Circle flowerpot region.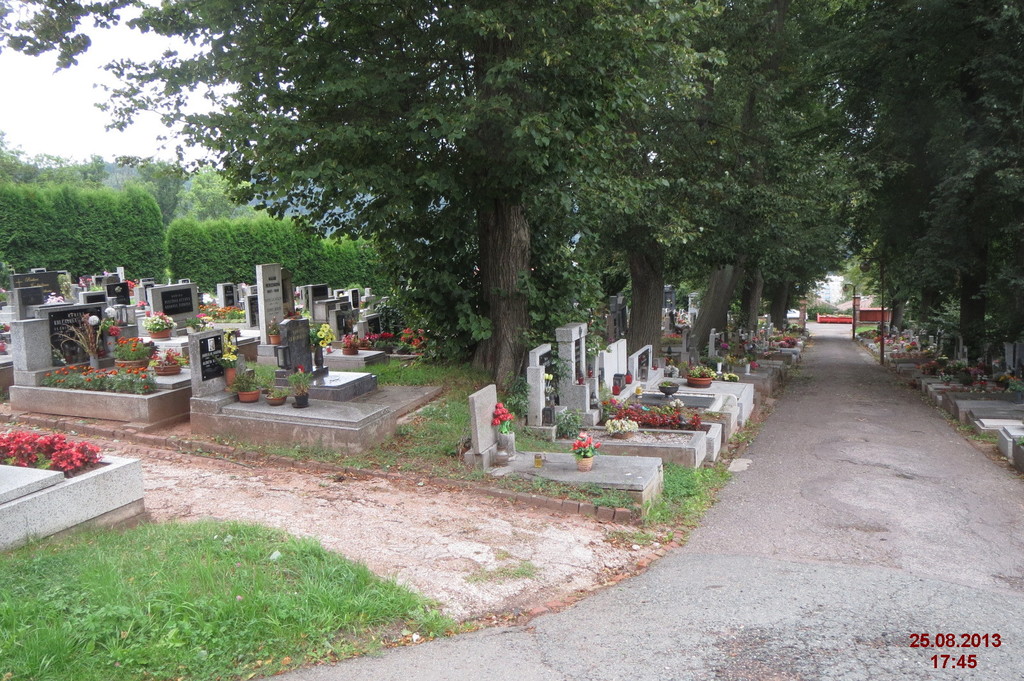
Region: <bbox>269, 333, 278, 345</bbox>.
